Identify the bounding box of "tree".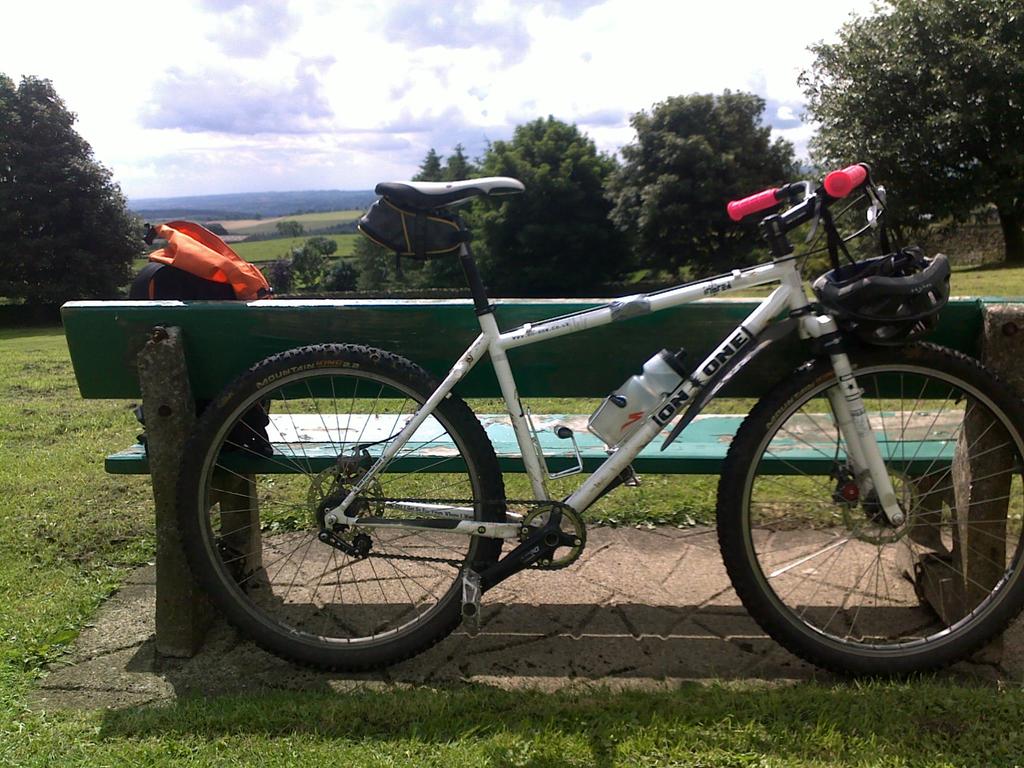
[350,111,619,288].
